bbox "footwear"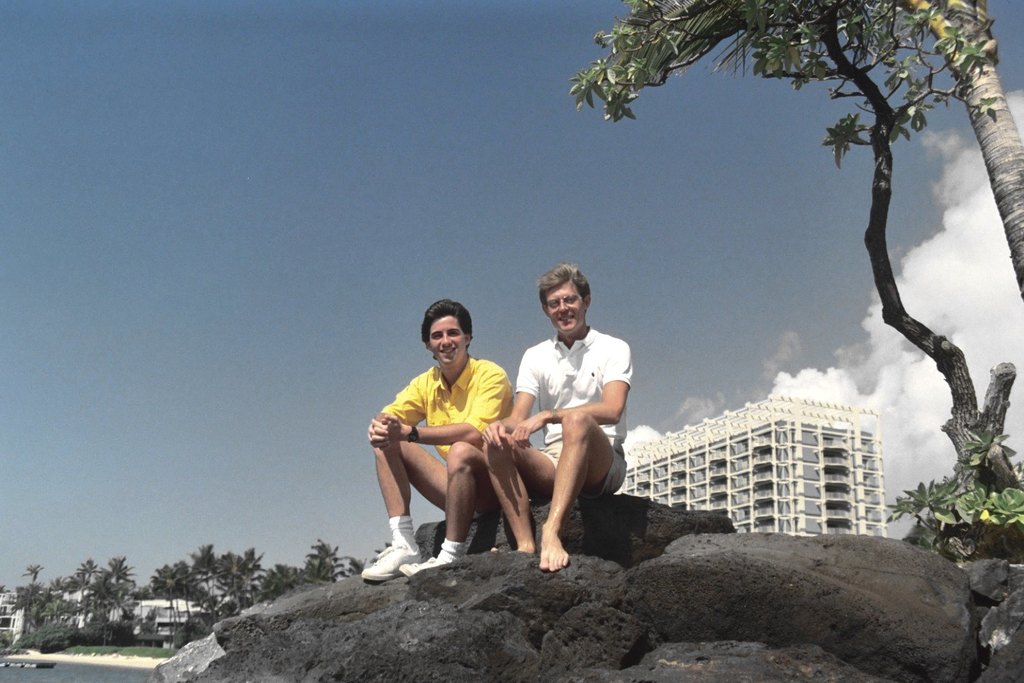
409, 535, 464, 576
